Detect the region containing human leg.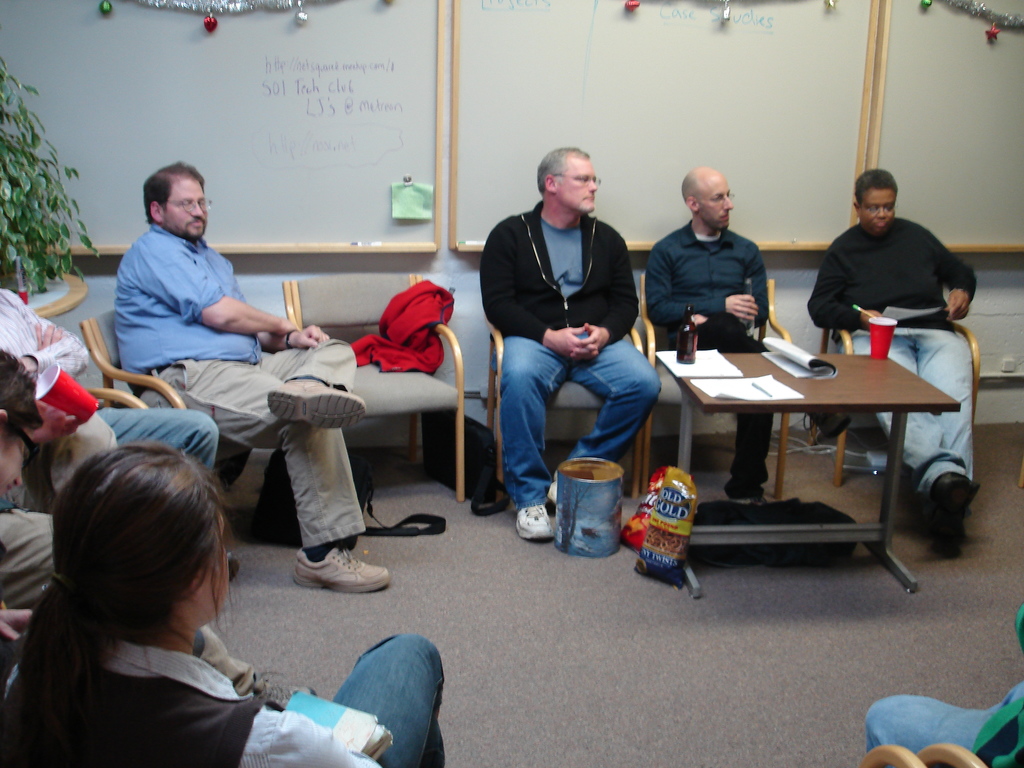
crop(852, 330, 980, 535).
